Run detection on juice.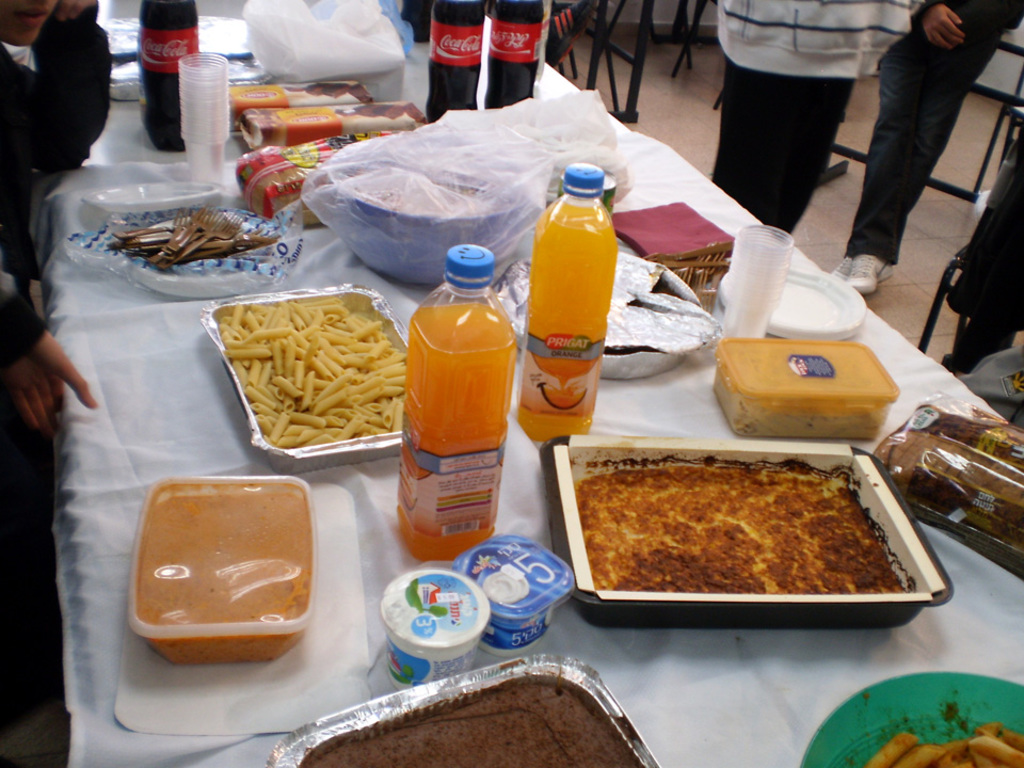
Result: locate(485, 0, 545, 108).
